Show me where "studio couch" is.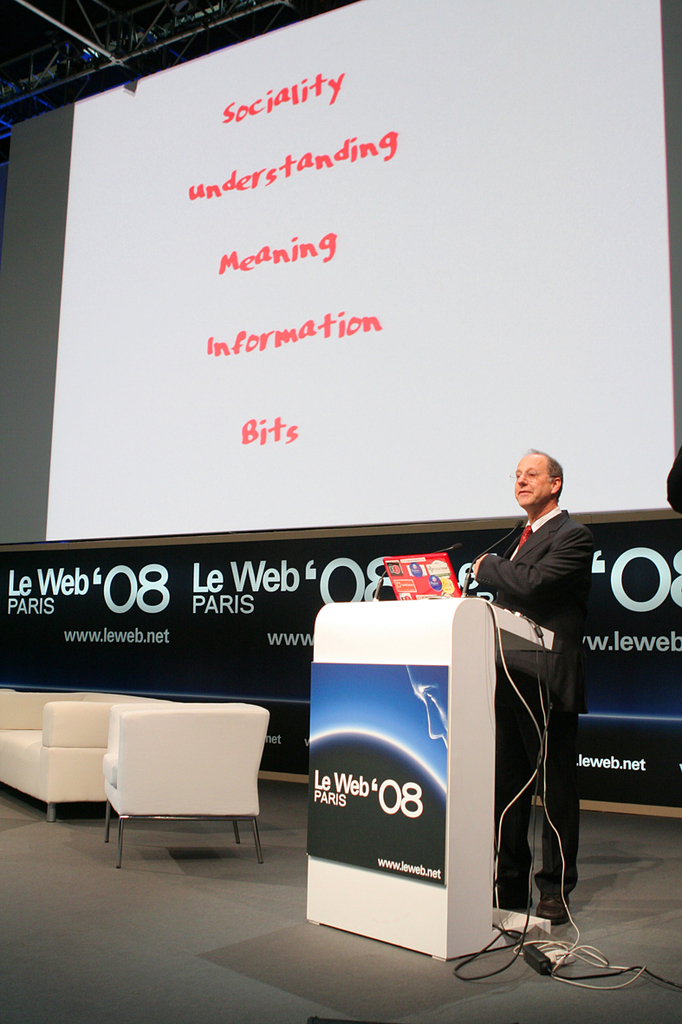
"studio couch" is at crop(97, 704, 268, 881).
